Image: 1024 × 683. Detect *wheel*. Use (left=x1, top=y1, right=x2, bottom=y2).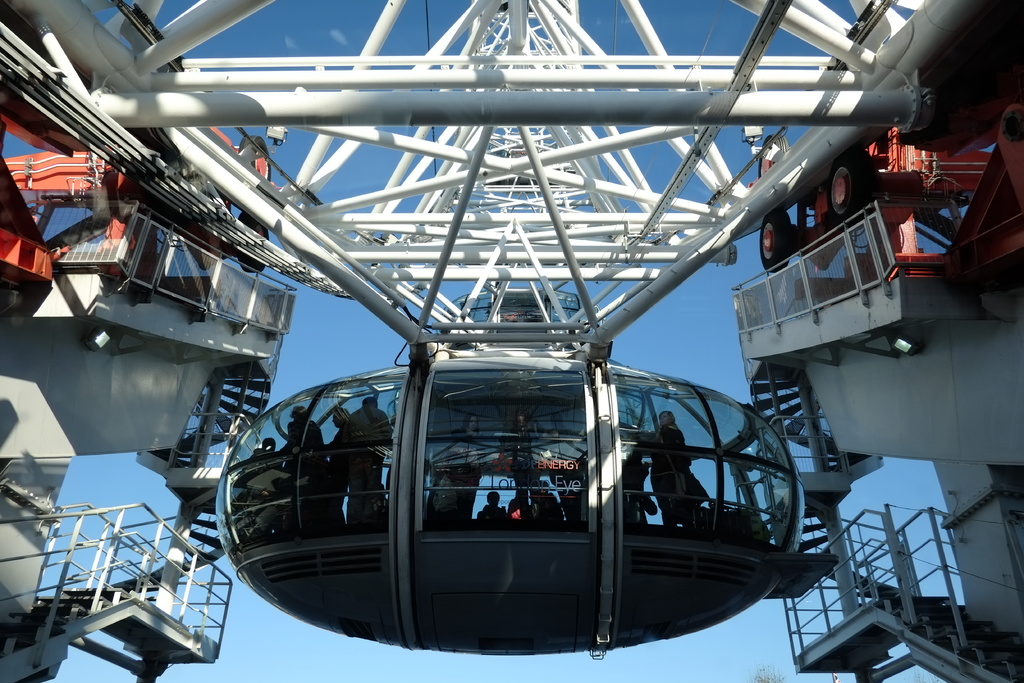
(left=761, top=207, right=791, bottom=270).
